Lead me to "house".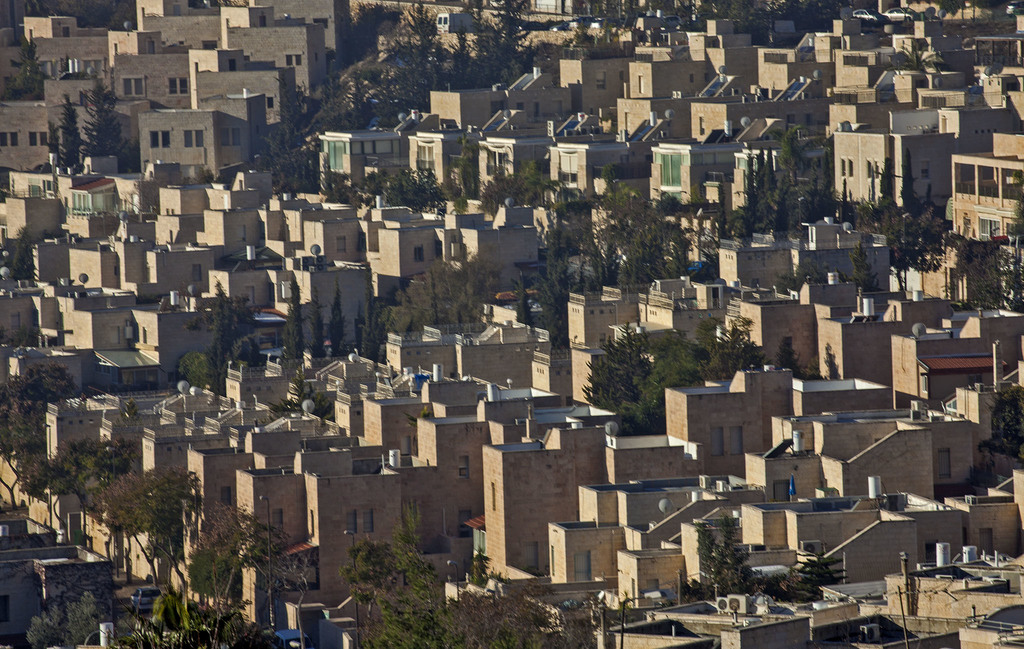
Lead to (x1=367, y1=390, x2=415, y2=449).
